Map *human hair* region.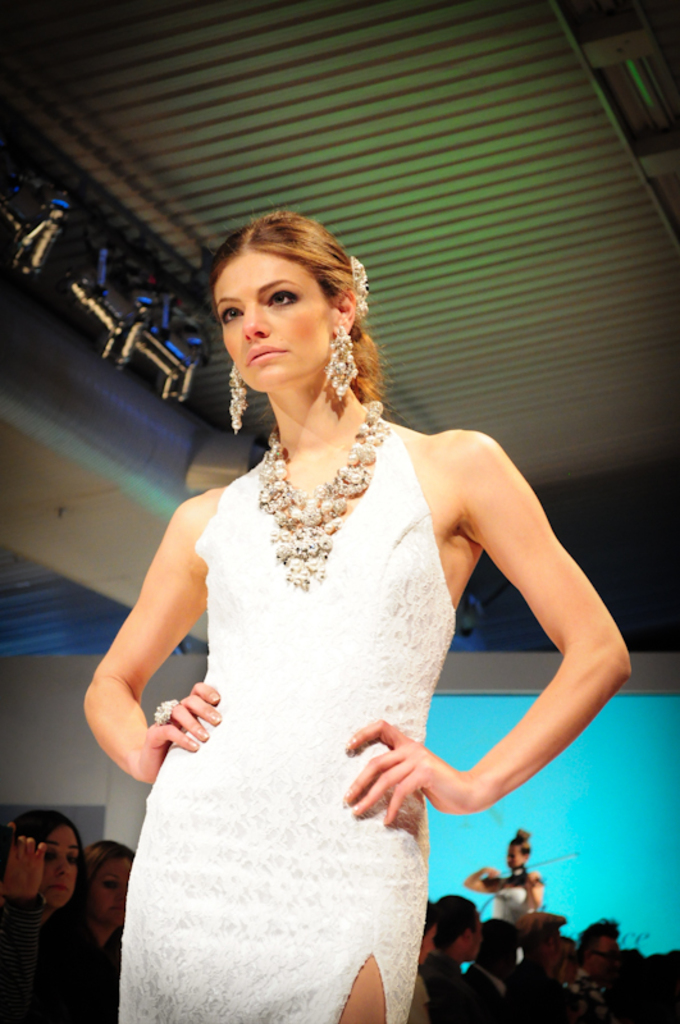
Mapped to detection(193, 207, 368, 406).
